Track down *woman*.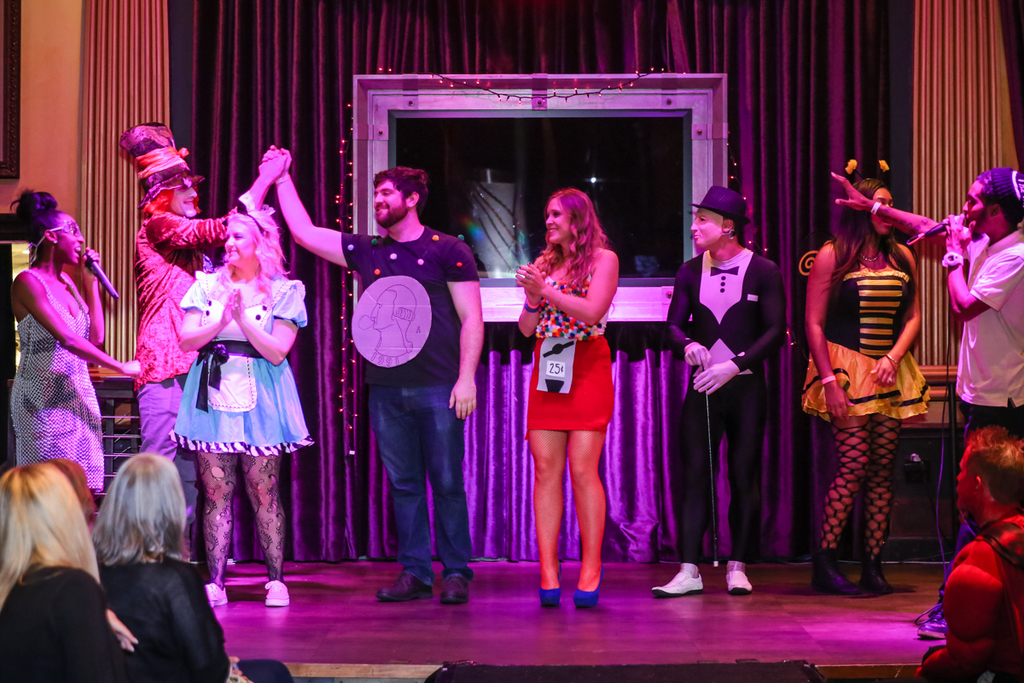
Tracked to crop(169, 206, 321, 608).
